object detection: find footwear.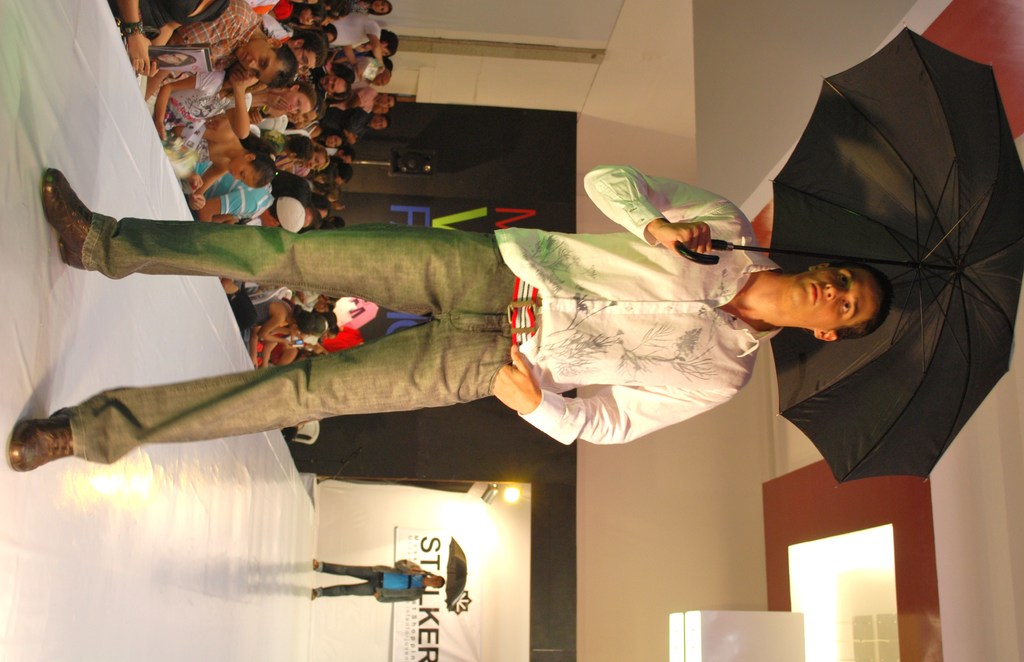
(309, 590, 316, 603).
